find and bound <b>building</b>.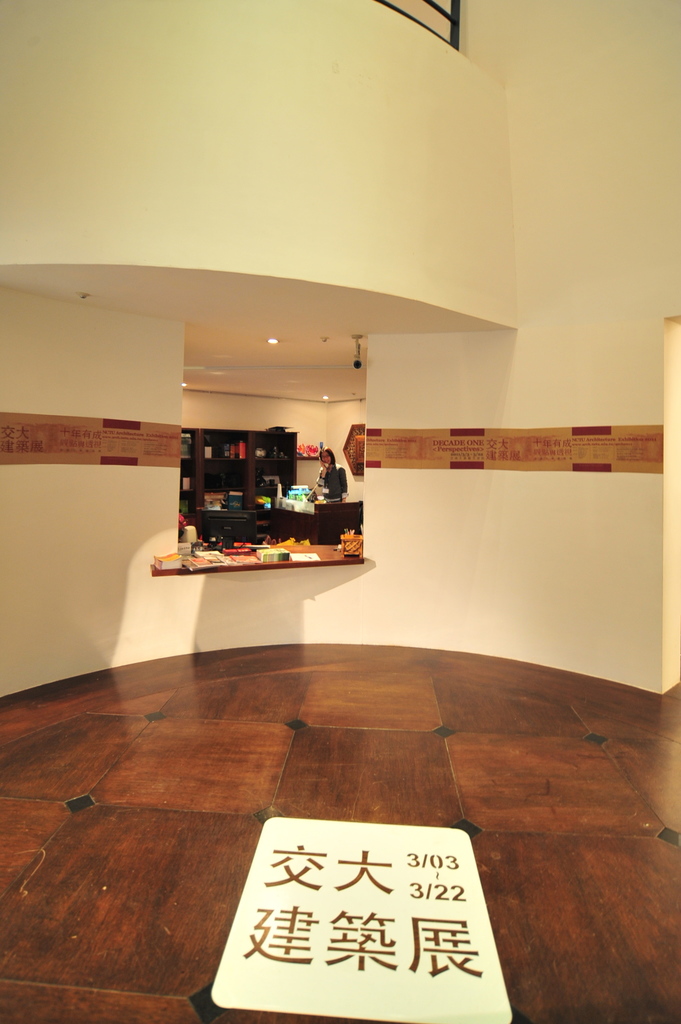
Bound: region(0, 0, 680, 1023).
